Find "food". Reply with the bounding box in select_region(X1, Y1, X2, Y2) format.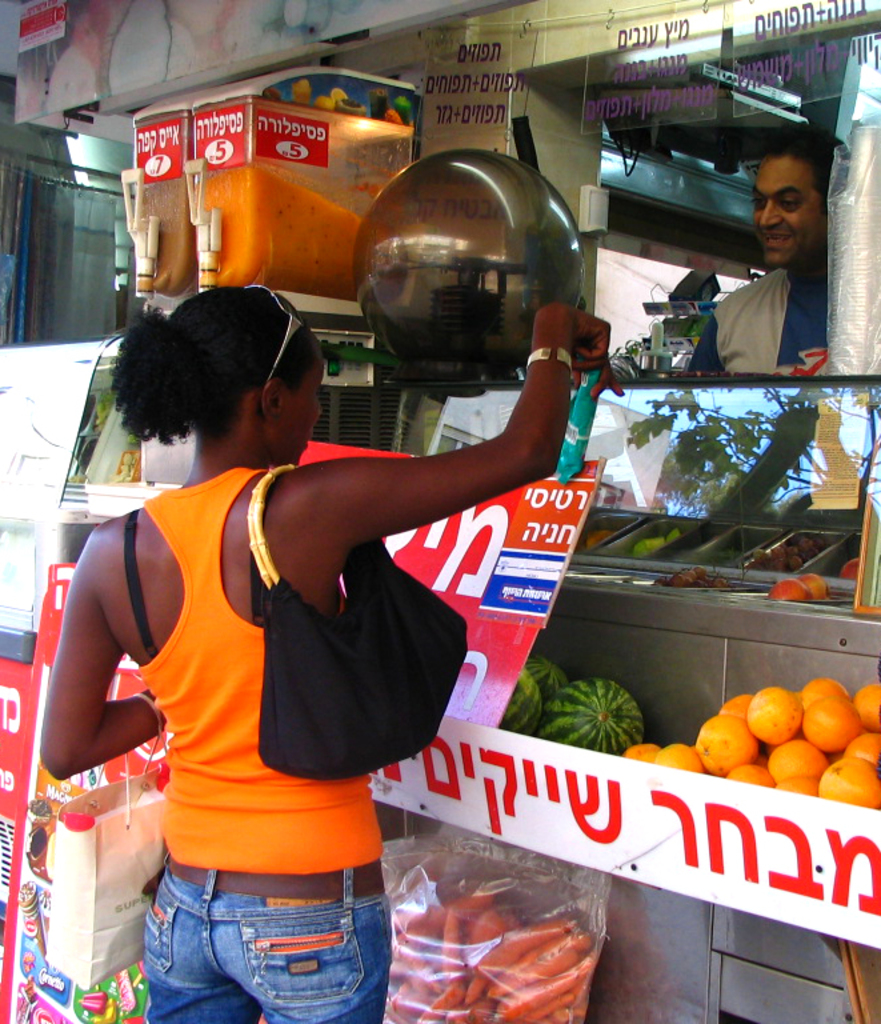
select_region(500, 652, 646, 757).
